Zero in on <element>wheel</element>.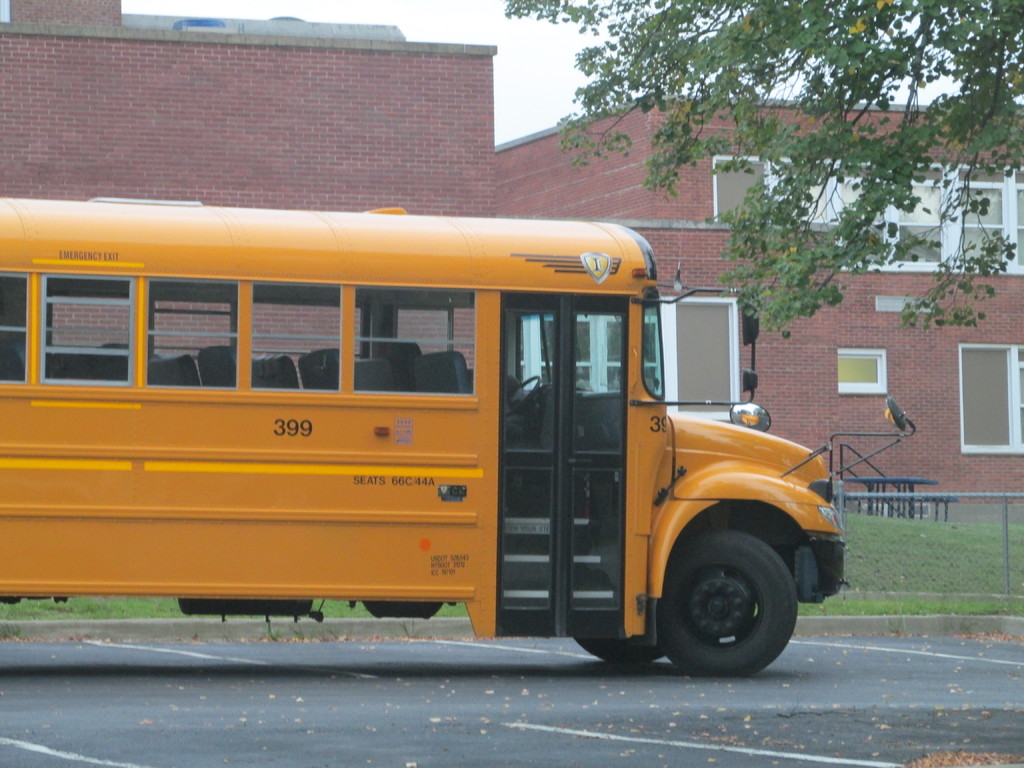
Zeroed in: l=652, t=528, r=803, b=684.
